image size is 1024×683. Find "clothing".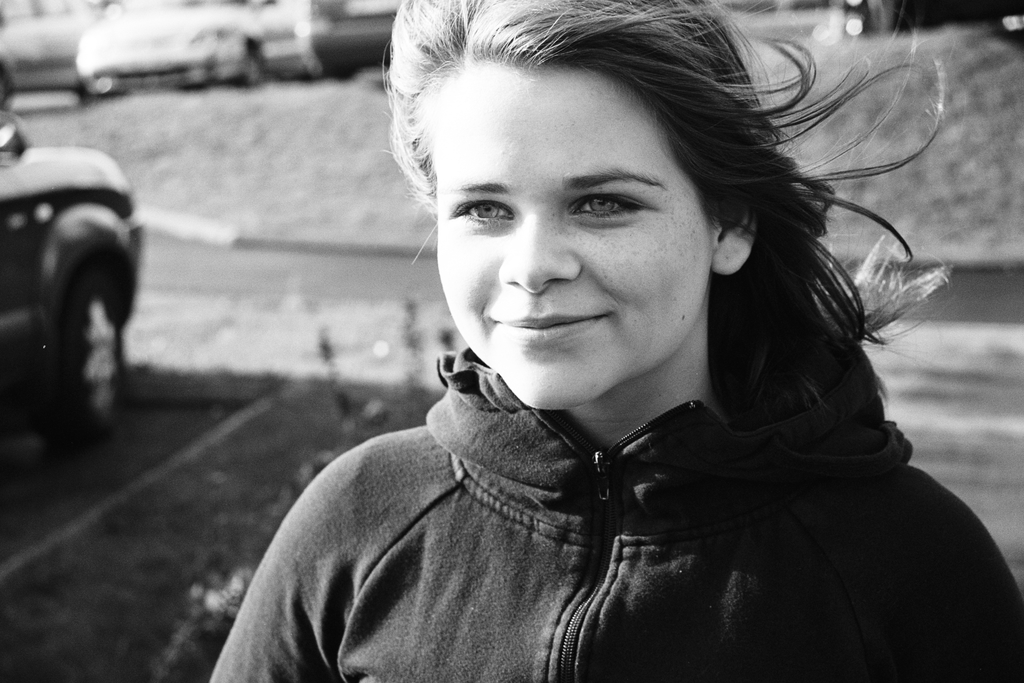
bbox(214, 339, 1023, 682).
